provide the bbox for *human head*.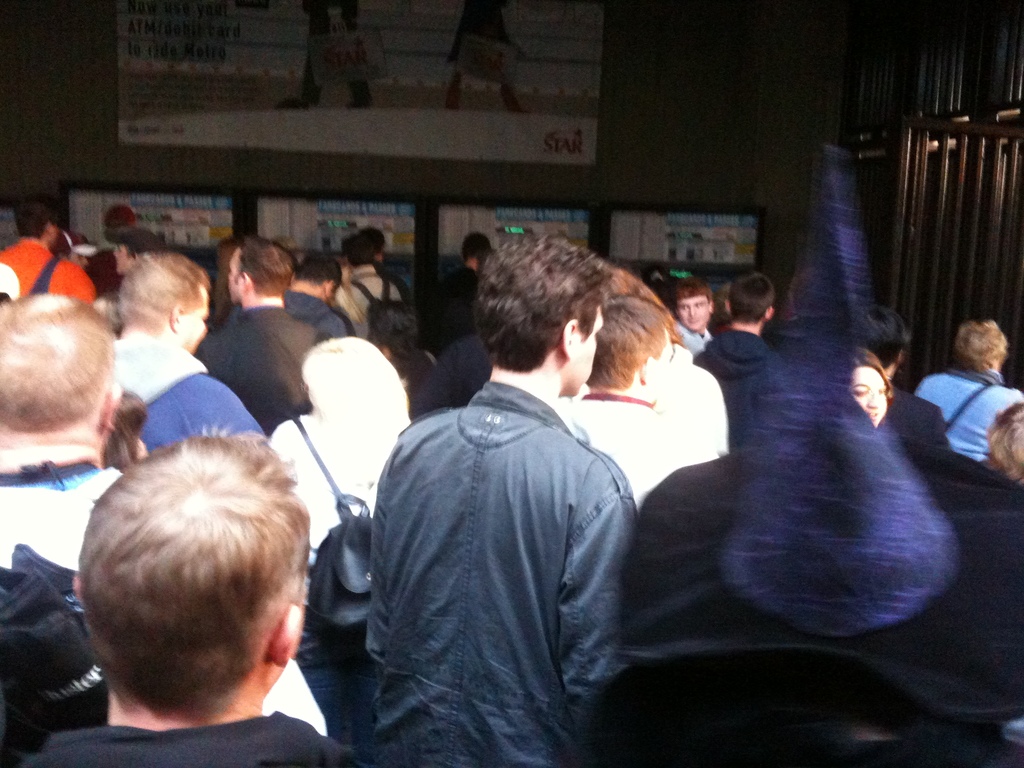
0,292,112,434.
